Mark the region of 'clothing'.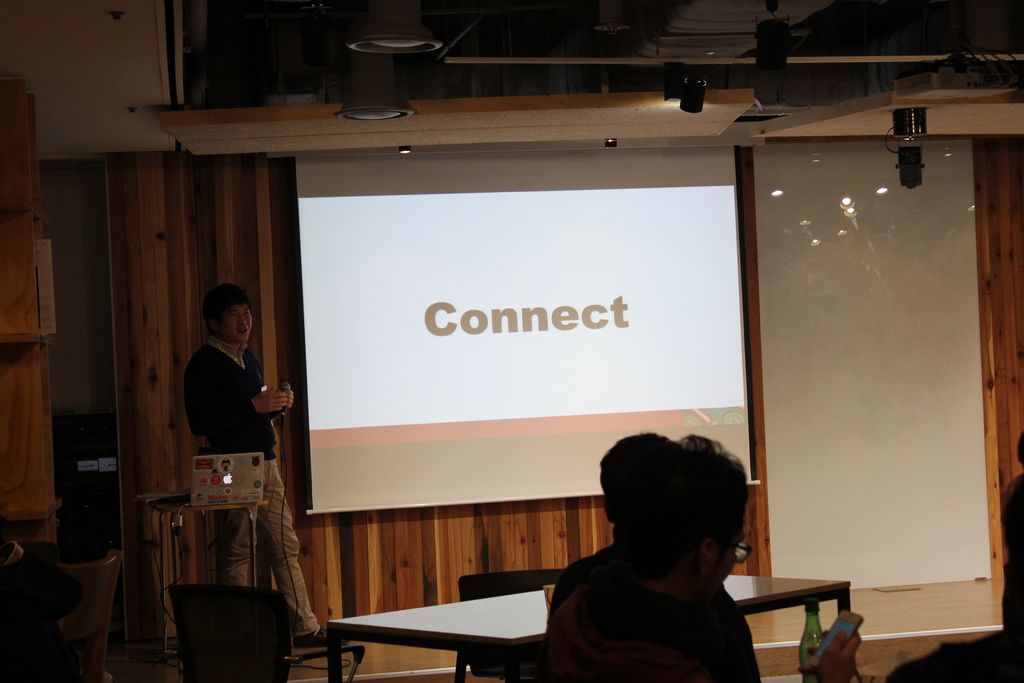
Region: bbox=[994, 474, 1023, 633].
